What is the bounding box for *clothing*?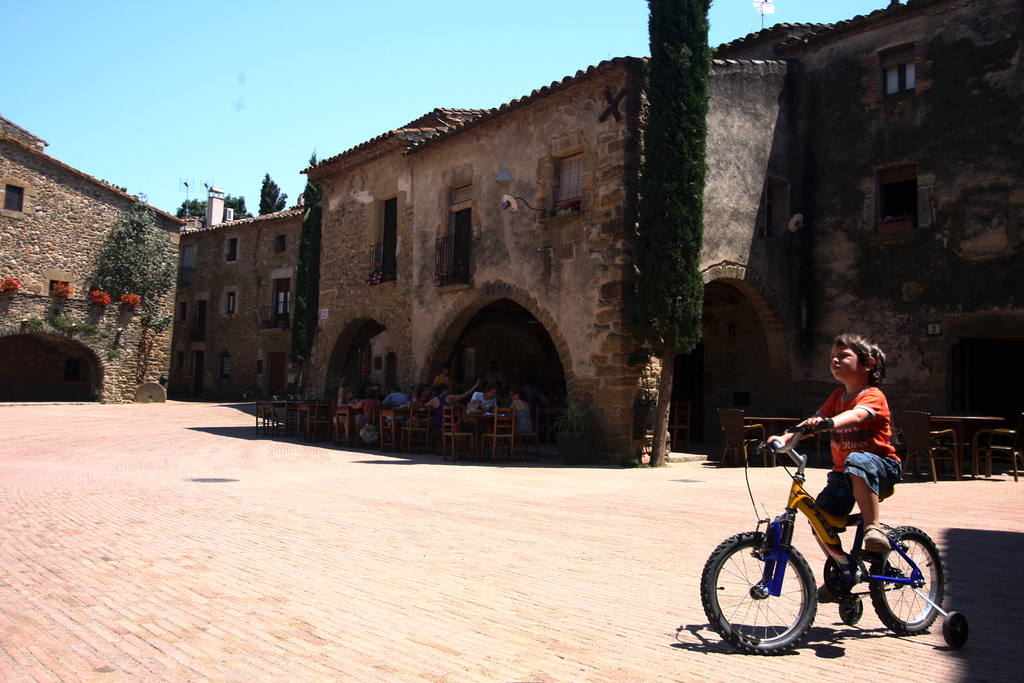
detection(430, 389, 448, 403).
